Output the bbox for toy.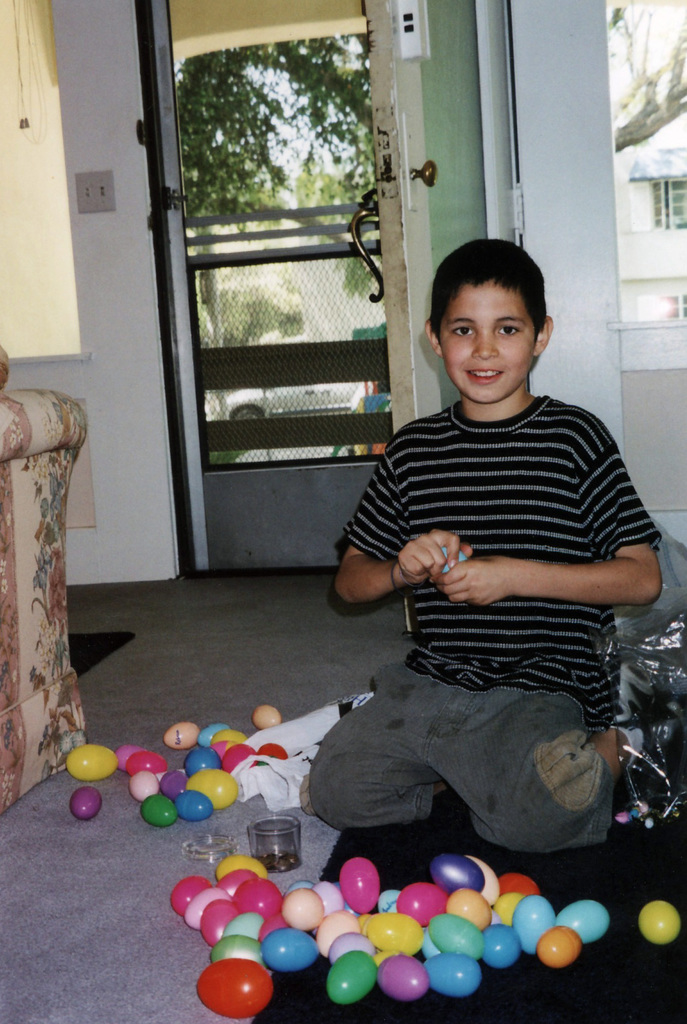
locate(507, 888, 556, 956).
